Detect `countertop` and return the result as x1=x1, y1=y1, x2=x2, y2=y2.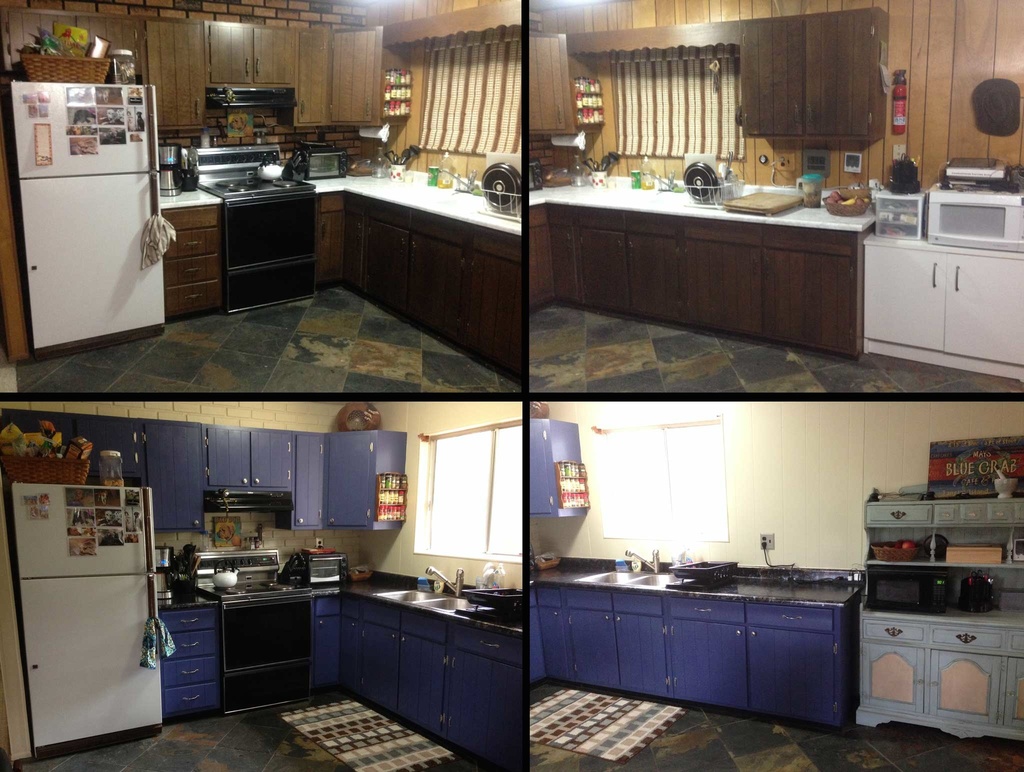
x1=172, y1=563, x2=530, y2=642.
